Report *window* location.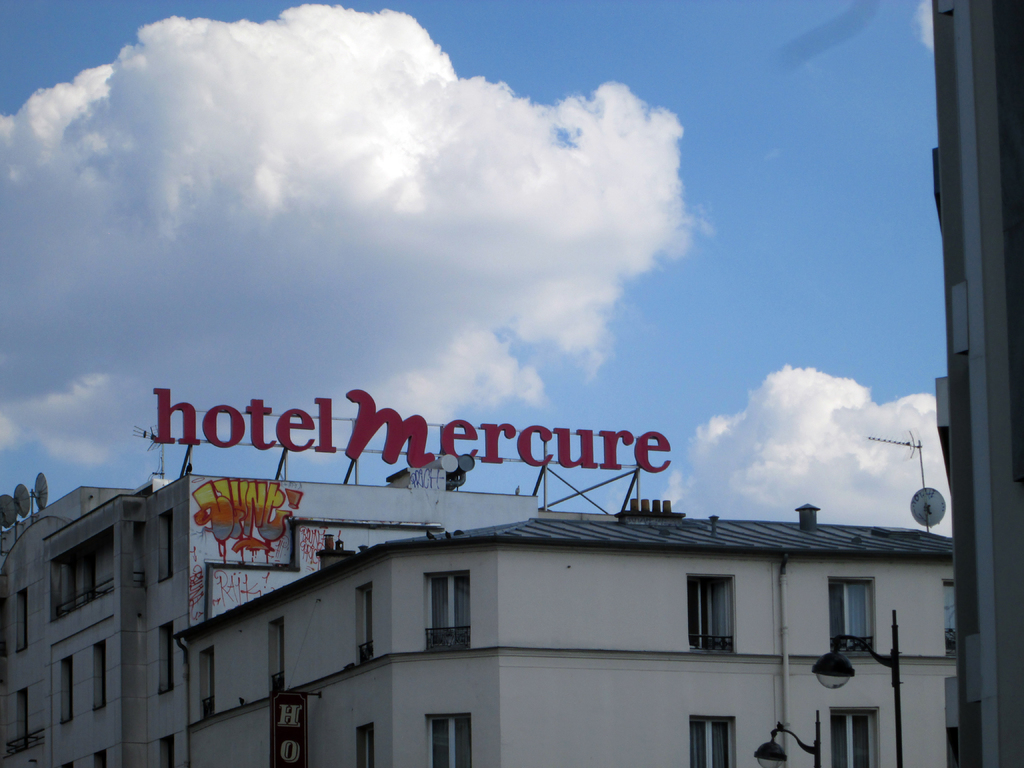
Report: pyautogui.locateOnScreen(52, 539, 121, 632).
